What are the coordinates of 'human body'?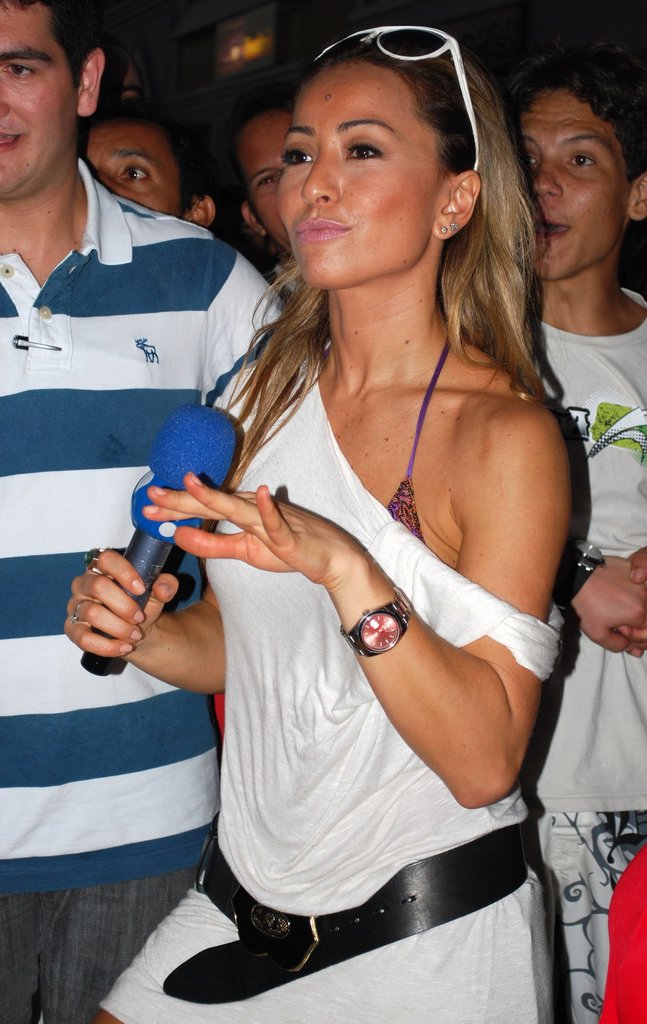
<region>227, 83, 286, 304</region>.
